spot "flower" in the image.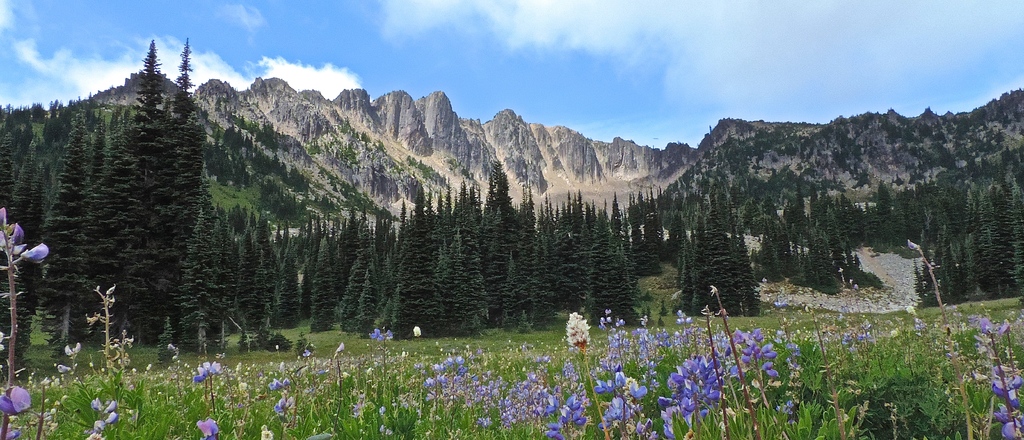
"flower" found at l=729, t=327, r=776, b=376.
